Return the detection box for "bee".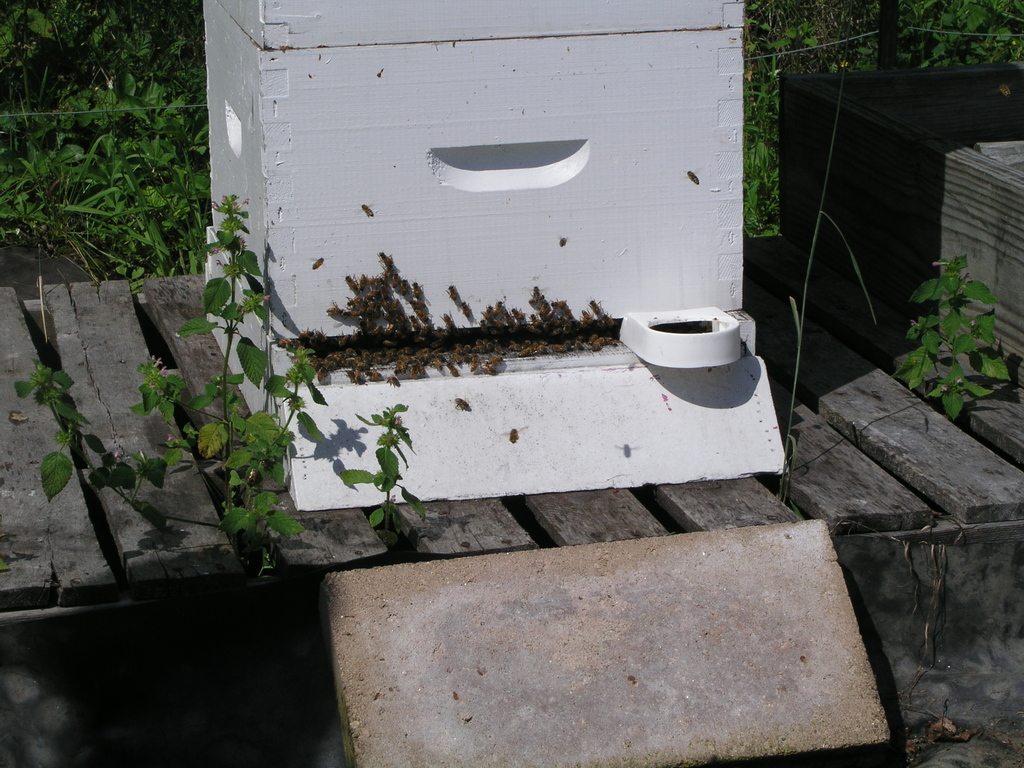
(left=310, top=259, right=324, bottom=271).
